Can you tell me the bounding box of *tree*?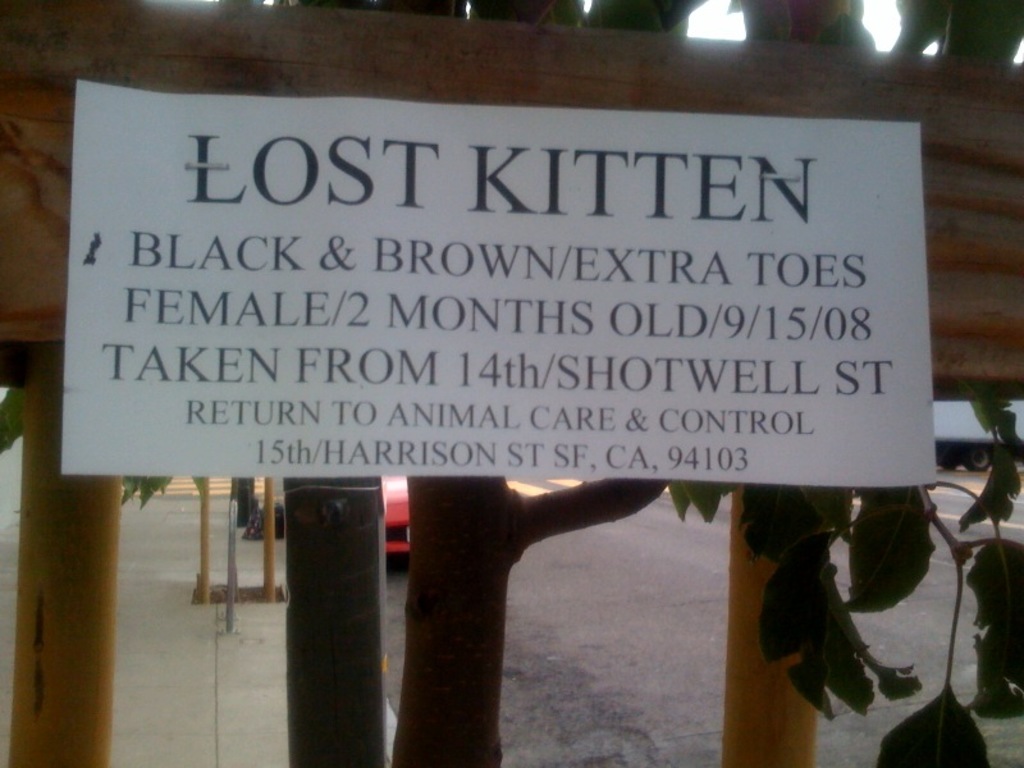
0:0:1023:767.
